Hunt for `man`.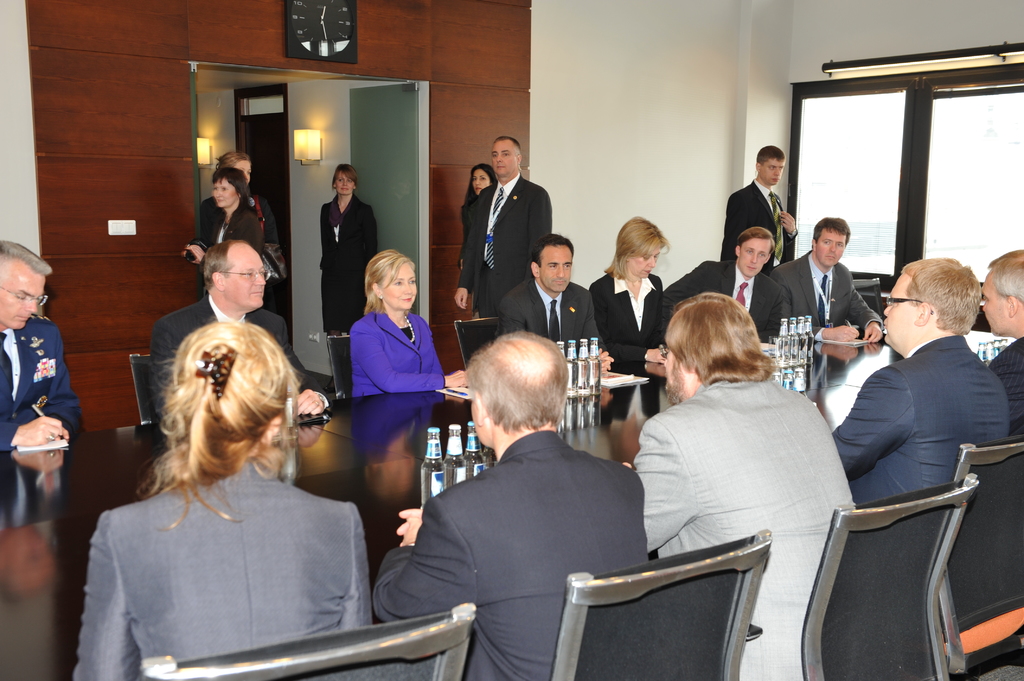
Hunted down at 716, 145, 796, 272.
